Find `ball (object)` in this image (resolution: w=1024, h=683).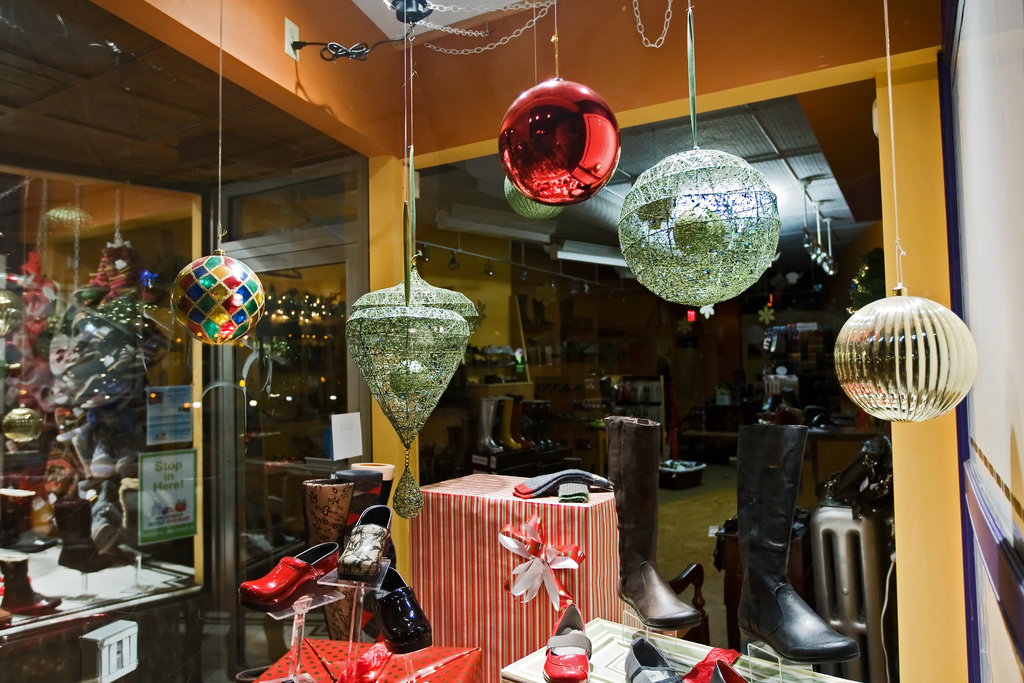
[616,149,781,300].
